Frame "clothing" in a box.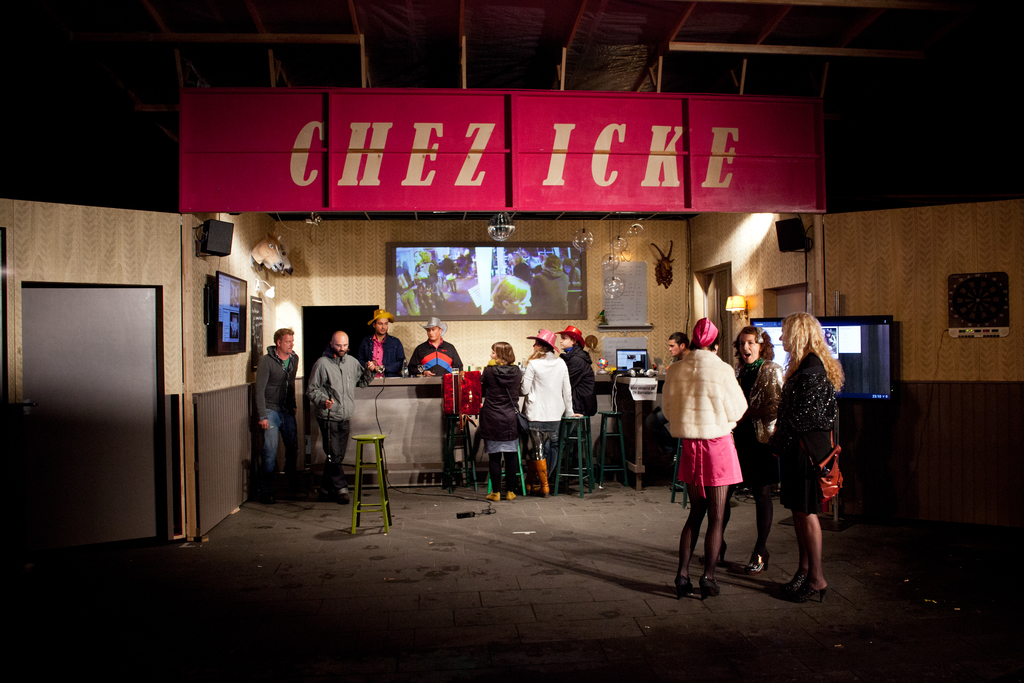
<box>252,345,300,493</box>.
